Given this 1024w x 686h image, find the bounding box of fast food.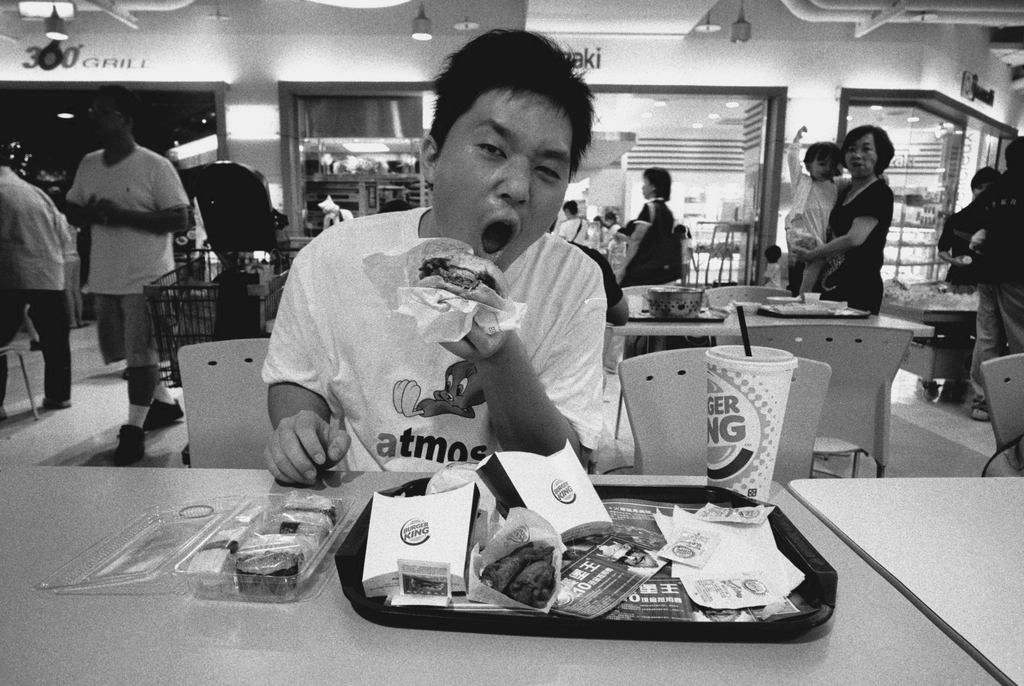
Rect(415, 249, 509, 295).
